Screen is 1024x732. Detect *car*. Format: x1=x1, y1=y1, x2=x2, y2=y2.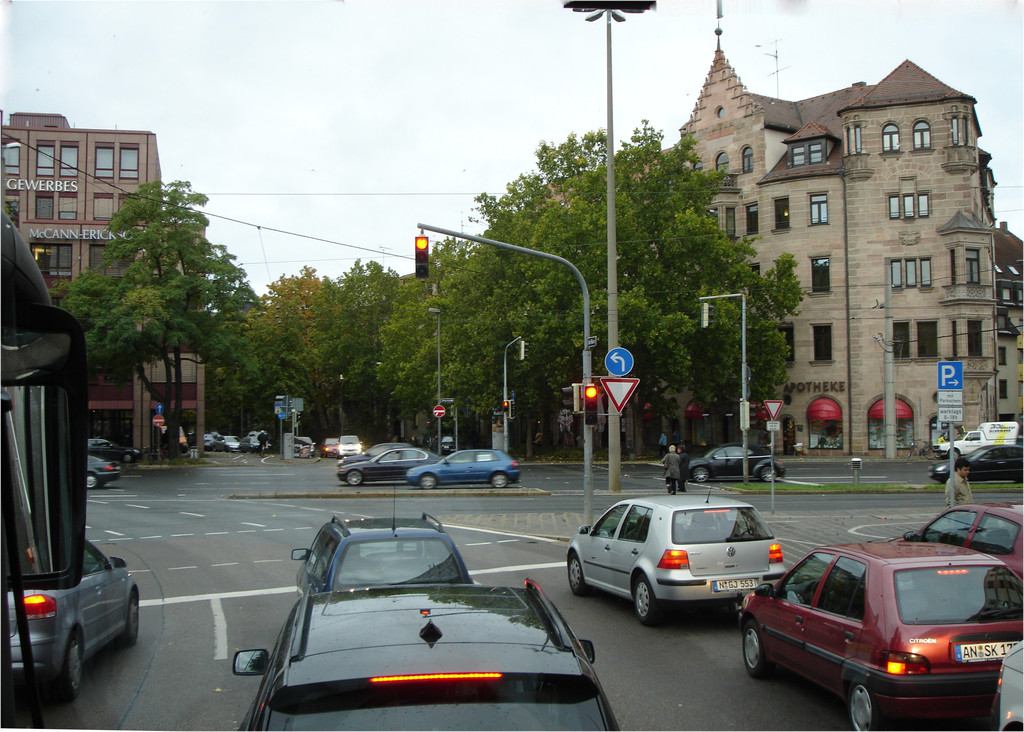
x1=320, y1=439, x2=337, y2=459.
